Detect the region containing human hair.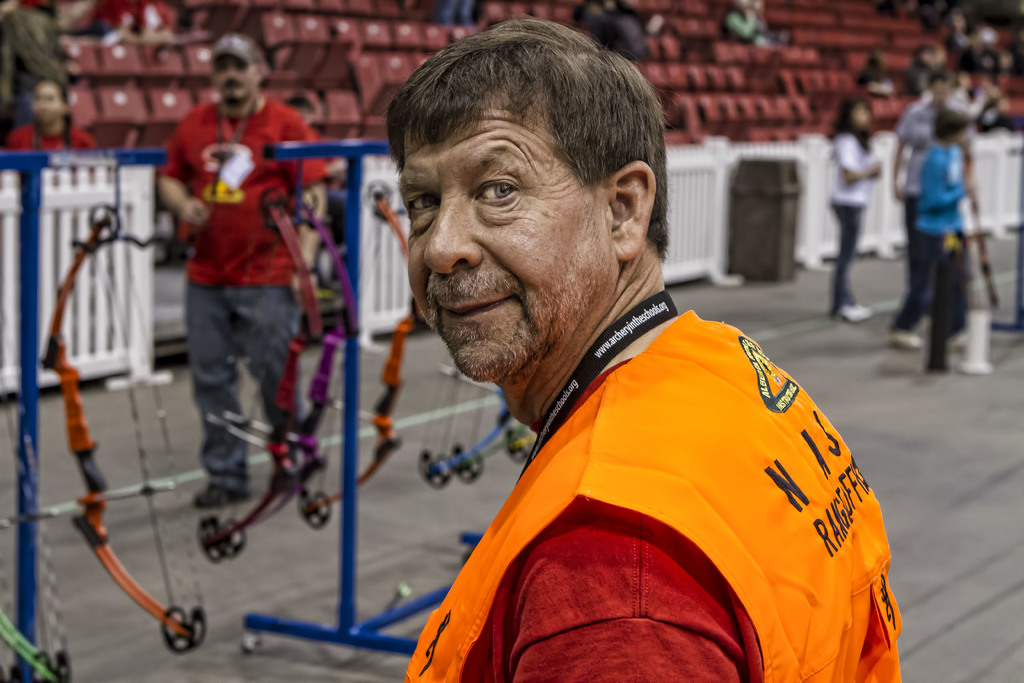
833 91 874 136.
